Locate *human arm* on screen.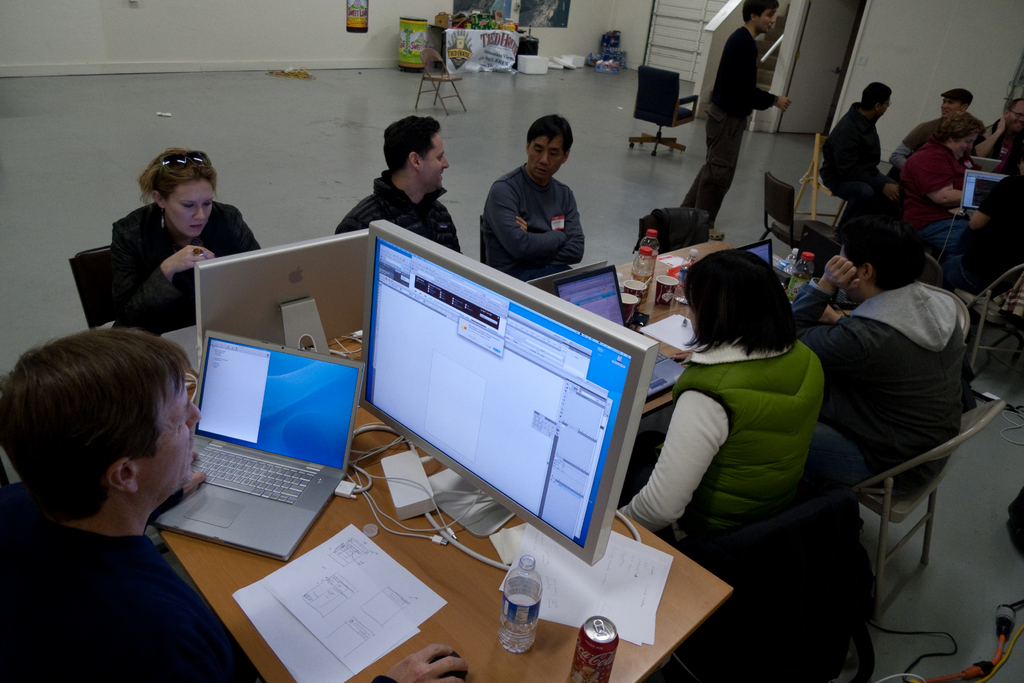
On screen at region(149, 451, 211, 525).
